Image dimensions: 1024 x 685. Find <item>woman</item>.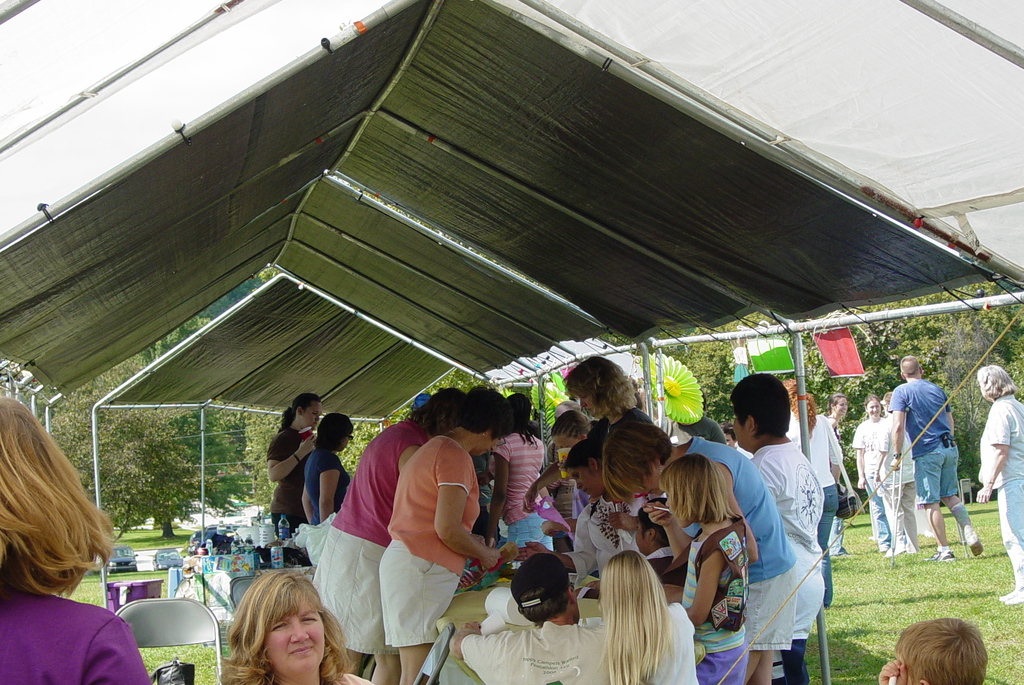
(972,367,1023,611).
